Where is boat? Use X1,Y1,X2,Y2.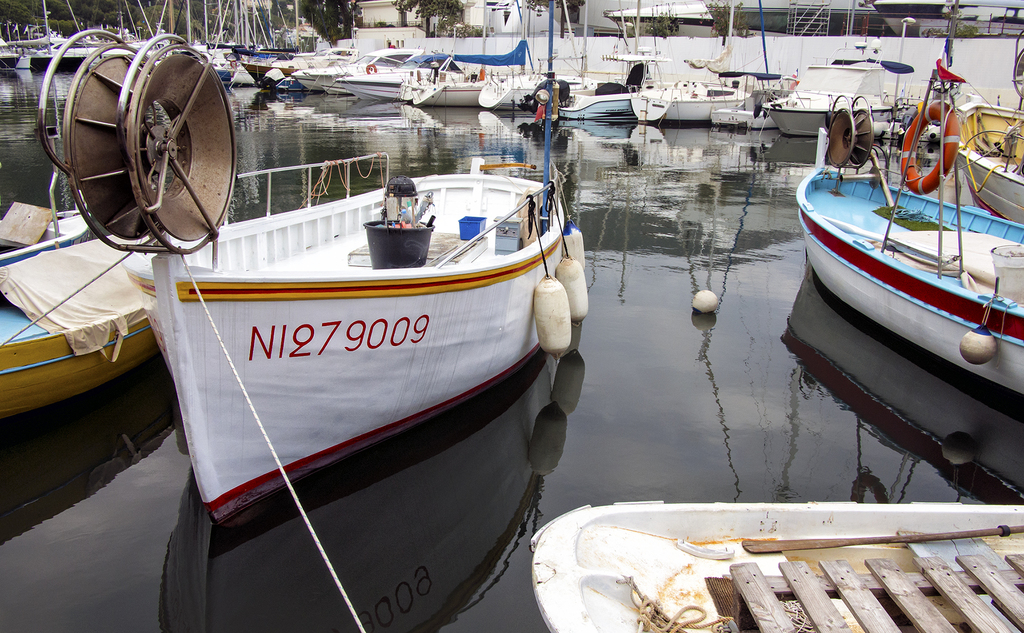
530,498,1023,632.
